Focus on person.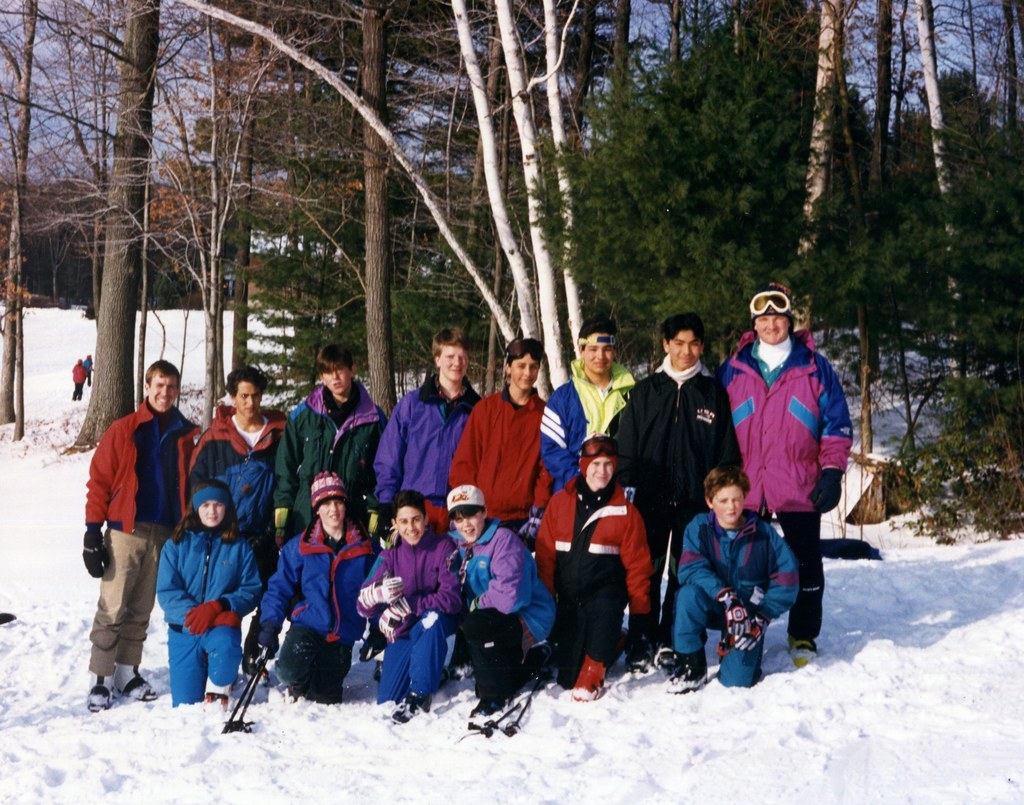
Focused at 246 472 379 706.
